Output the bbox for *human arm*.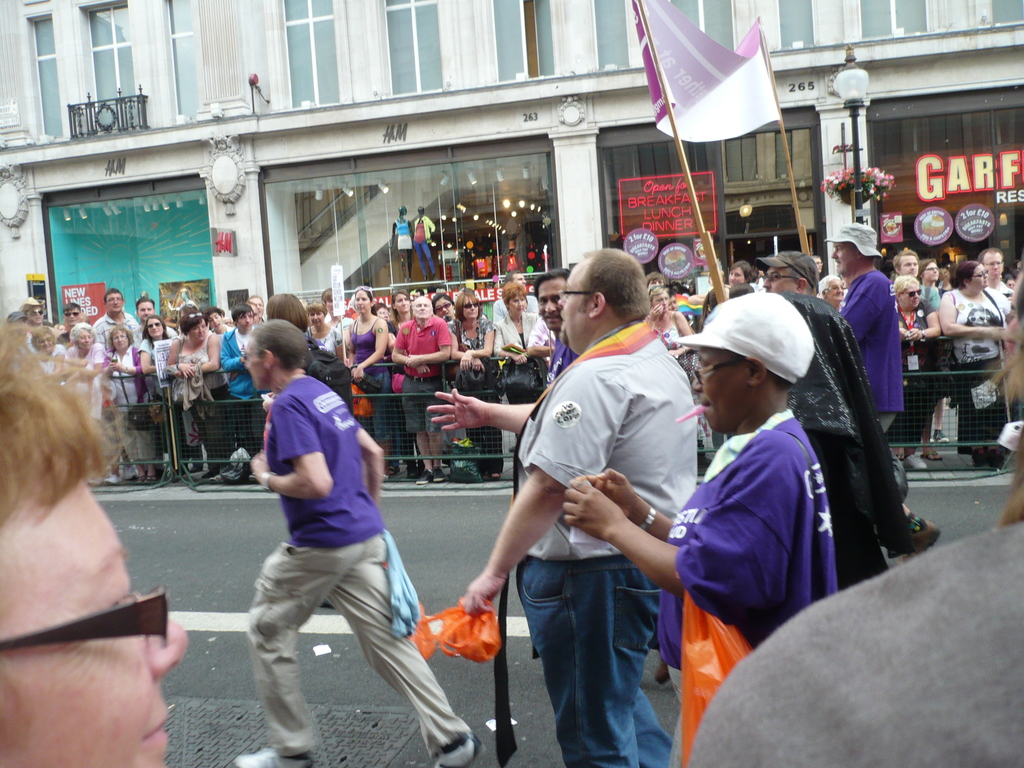
bbox=(111, 348, 144, 378).
